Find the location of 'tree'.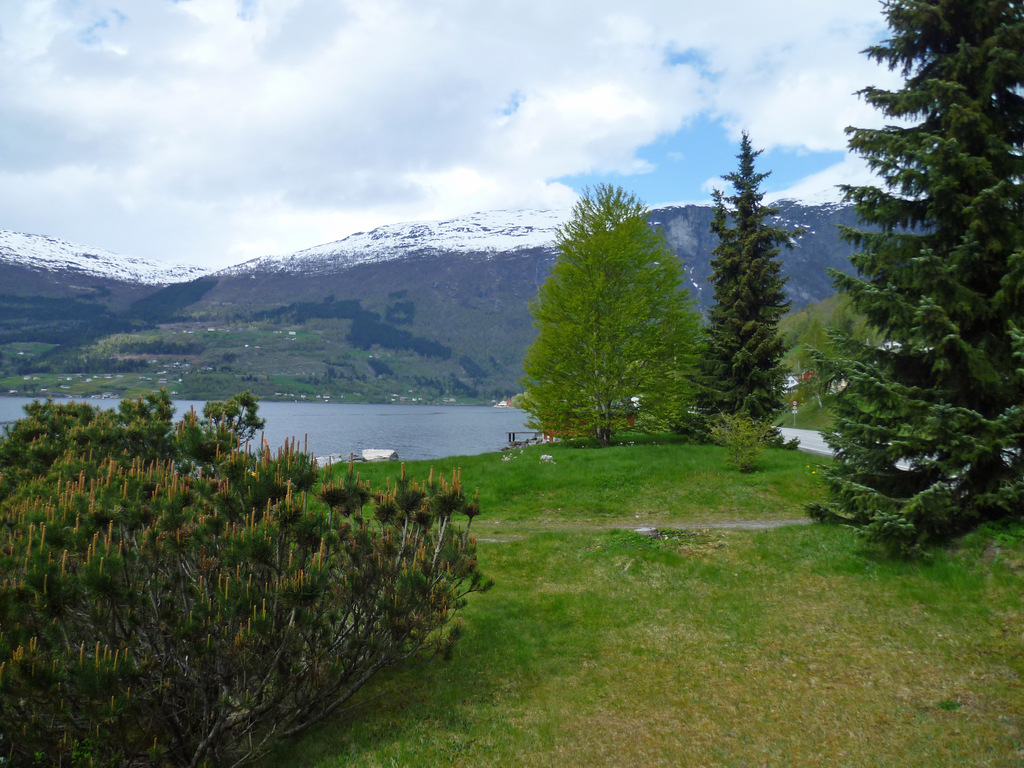
Location: [763,1,1023,558].
